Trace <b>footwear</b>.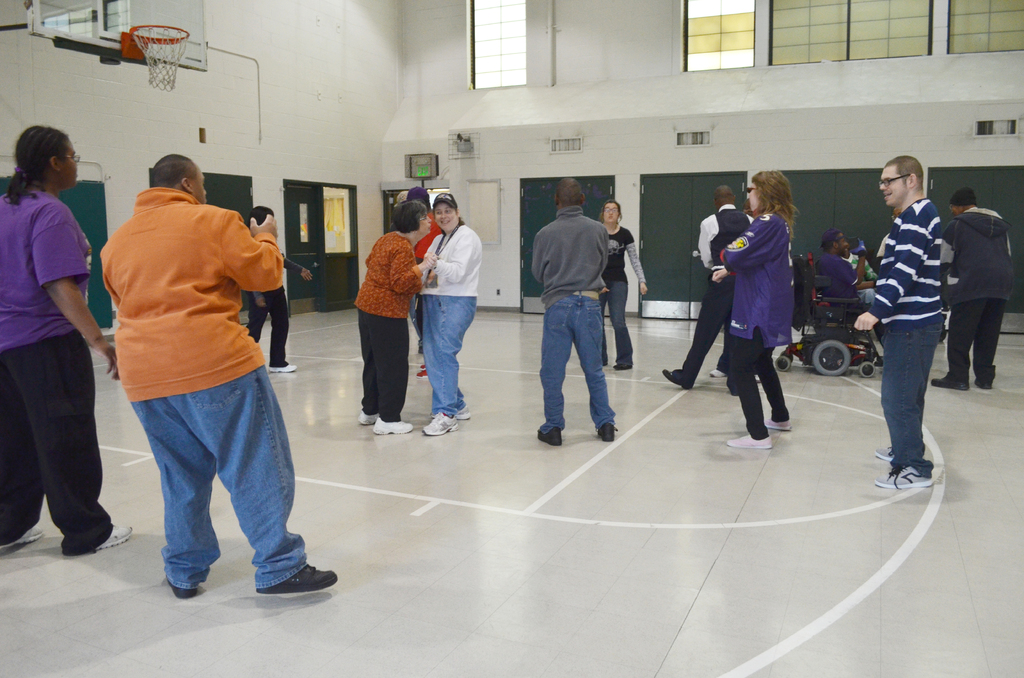
Traced to {"left": 598, "top": 423, "right": 619, "bottom": 444}.
